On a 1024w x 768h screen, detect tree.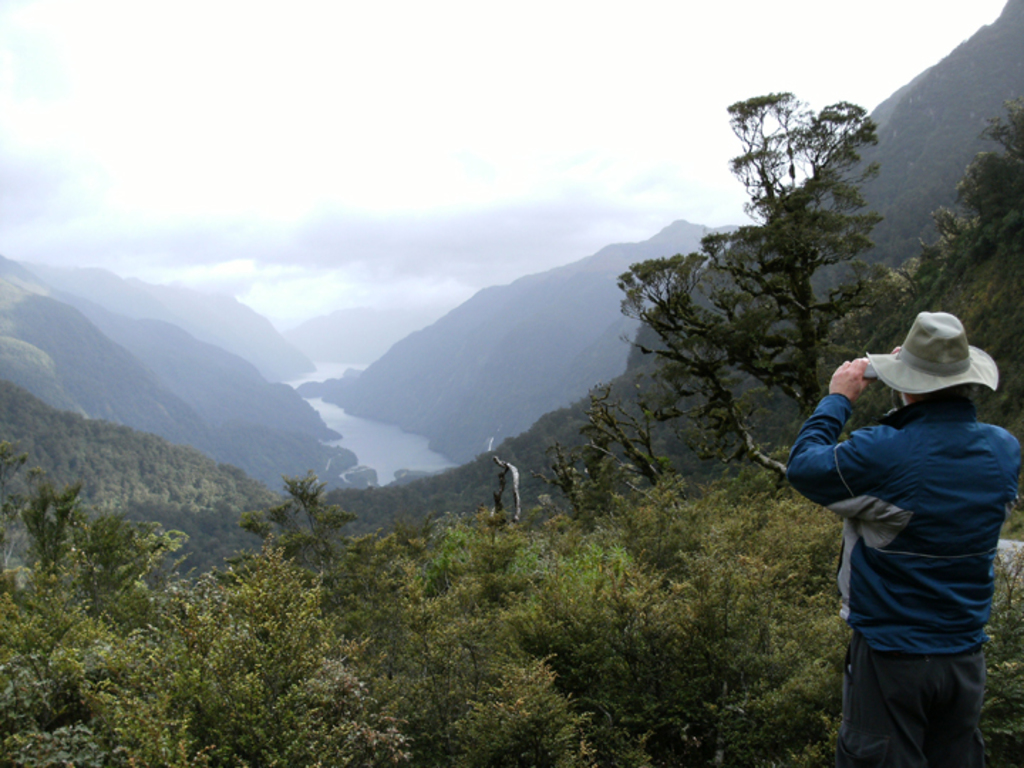
(0,452,37,575).
